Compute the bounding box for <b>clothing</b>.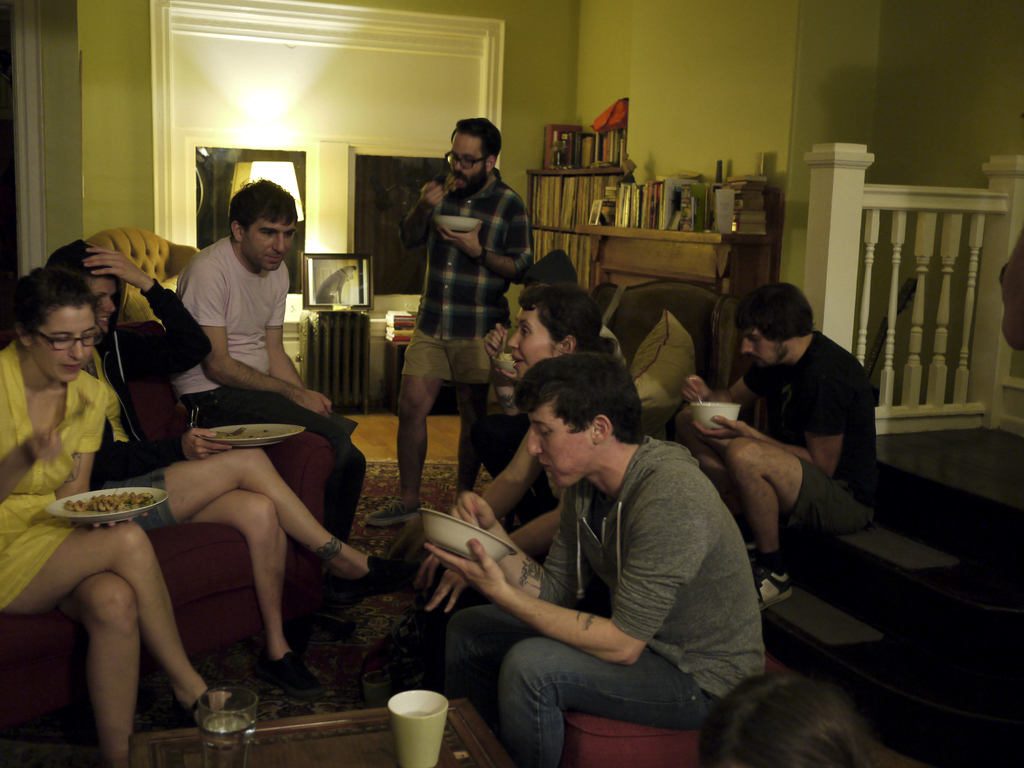
x1=175, y1=227, x2=374, y2=545.
